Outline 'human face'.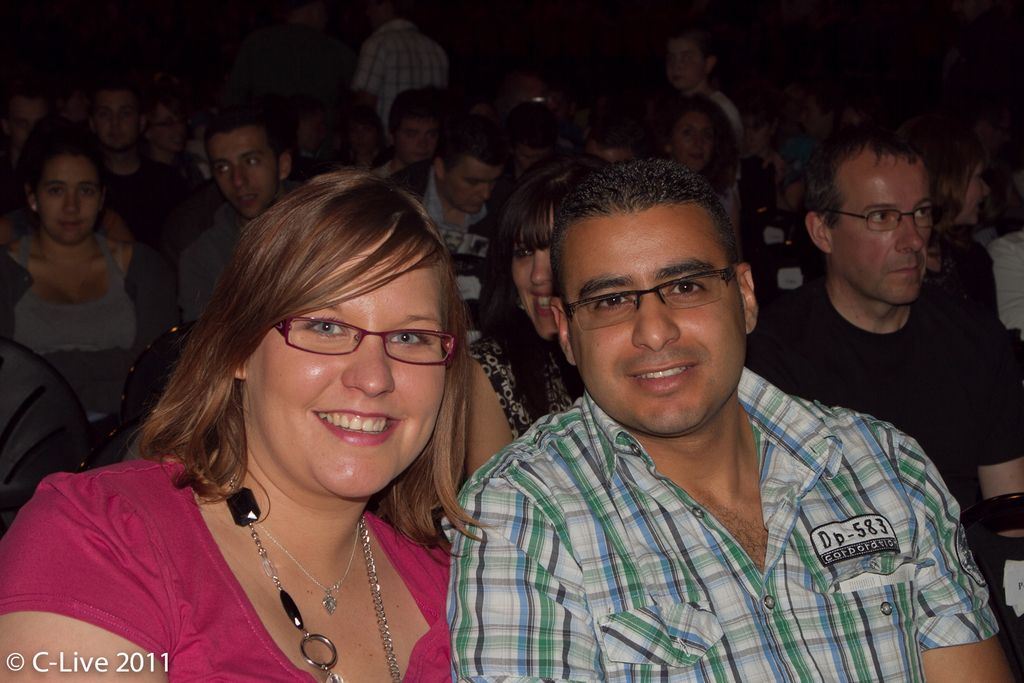
Outline: crop(209, 127, 282, 220).
